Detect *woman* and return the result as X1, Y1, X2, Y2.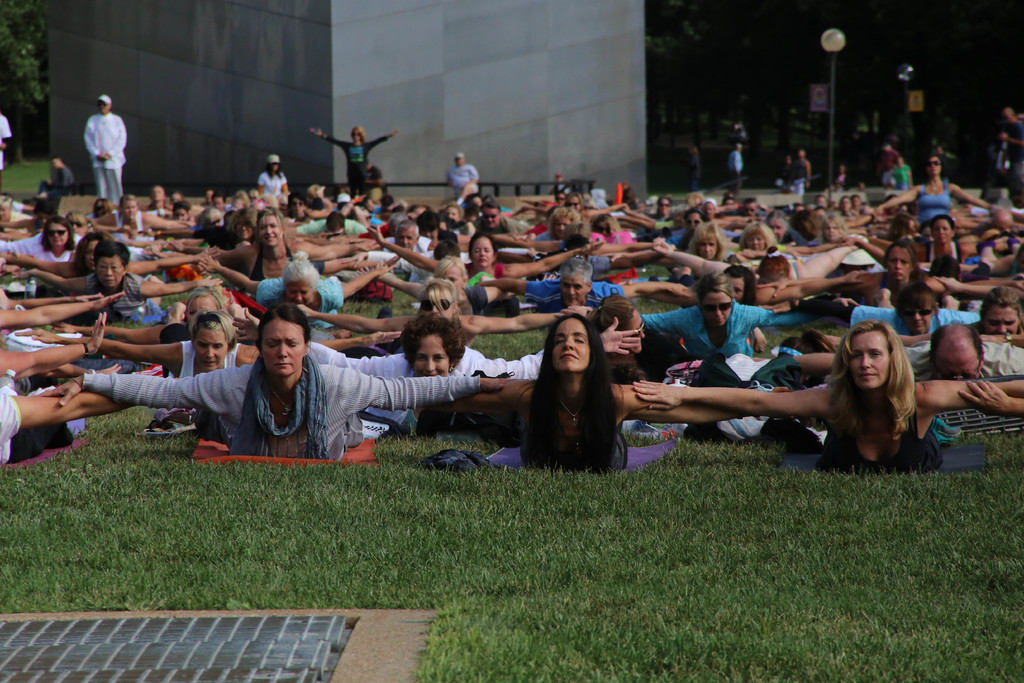
808, 215, 883, 266.
